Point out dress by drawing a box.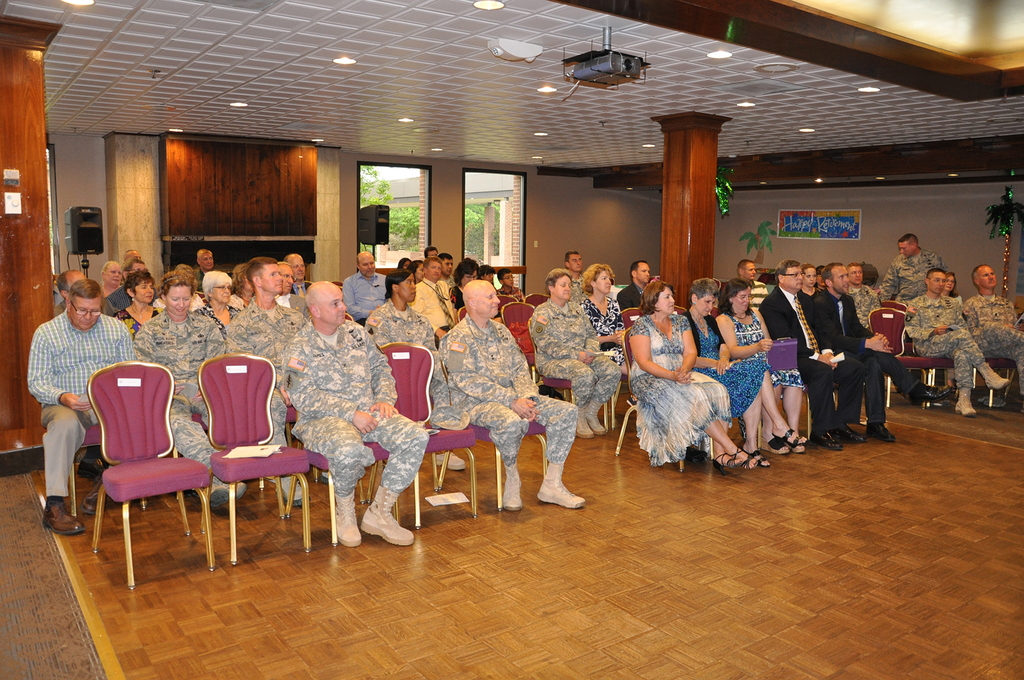
(left=727, top=308, right=810, bottom=393).
